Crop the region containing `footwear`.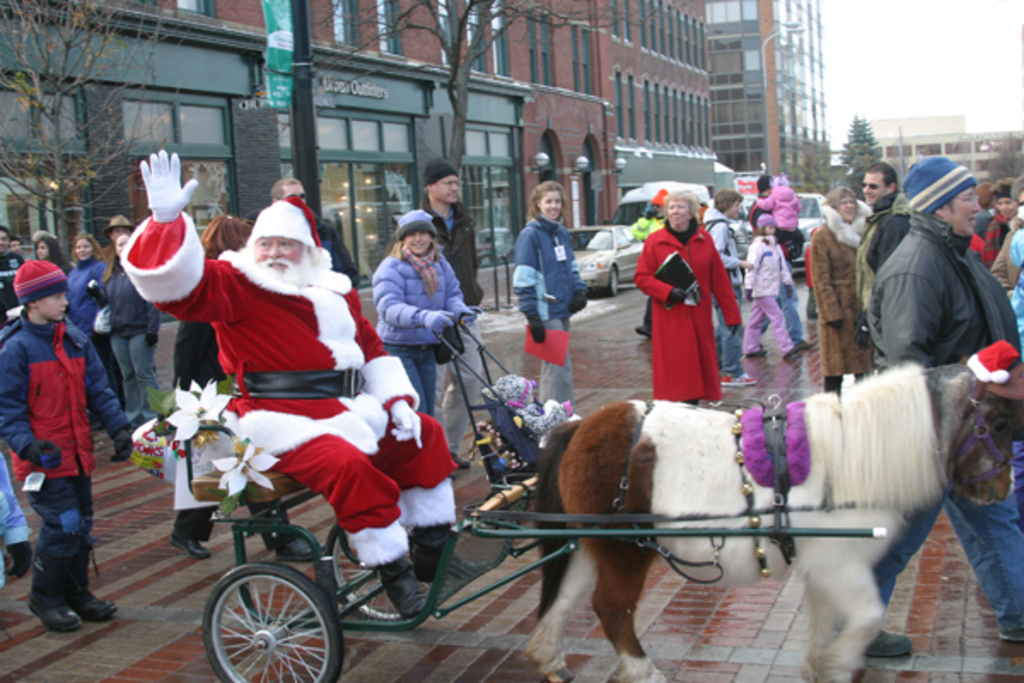
Crop region: {"x1": 109, "y1": 429, "x2": 135, "y2": 463}.
